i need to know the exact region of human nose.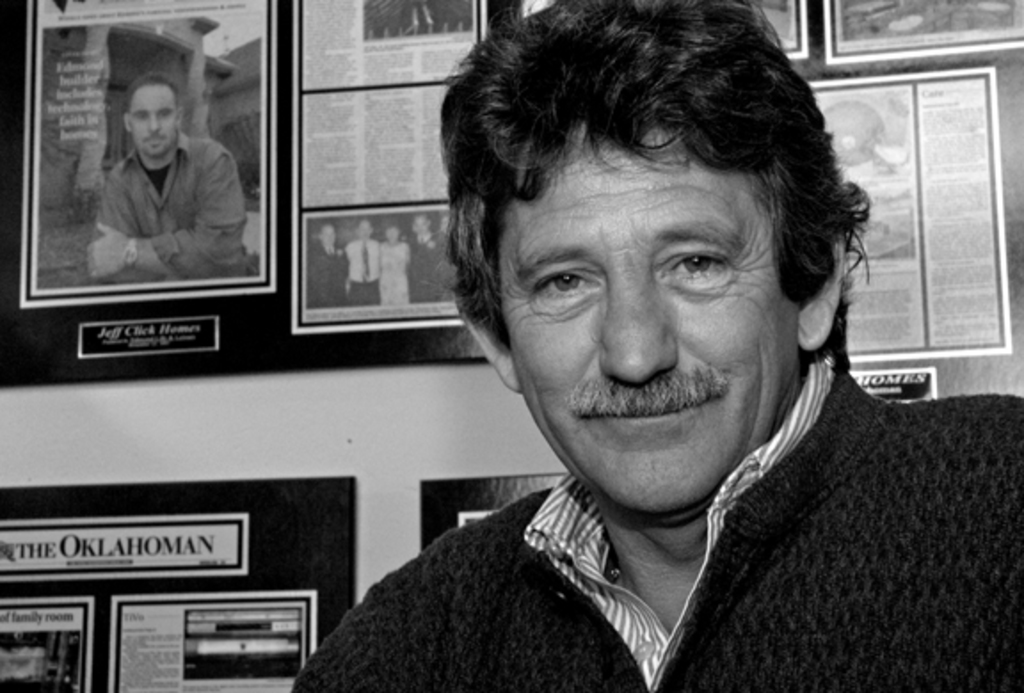
Region: locate(148, 114, 162, 135).
